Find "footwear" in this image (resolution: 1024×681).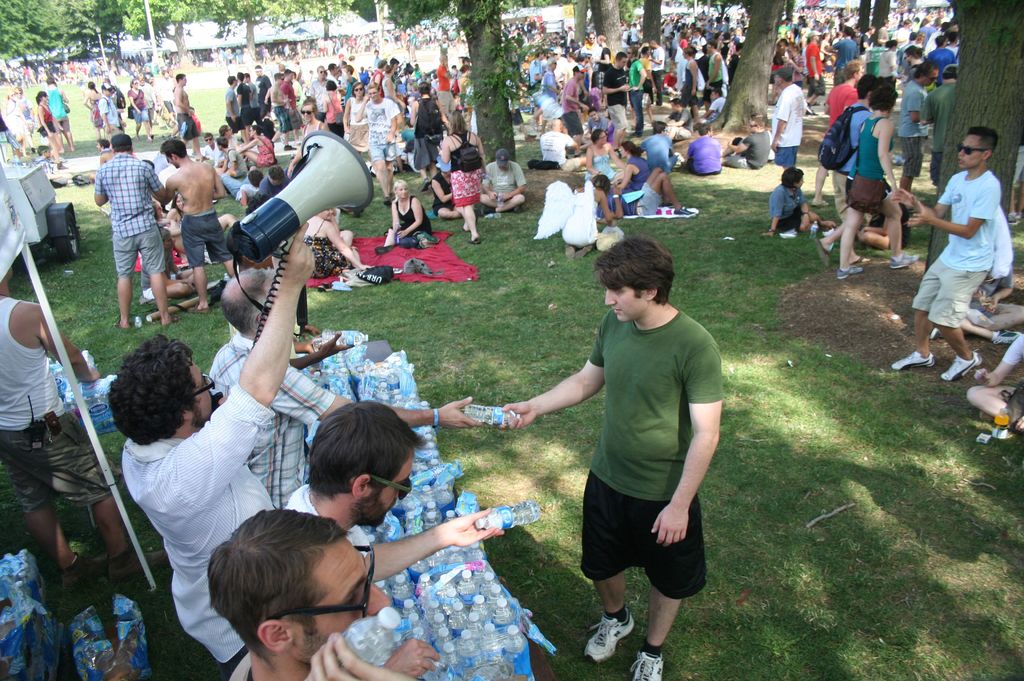
[111, 548, 168, 582].
